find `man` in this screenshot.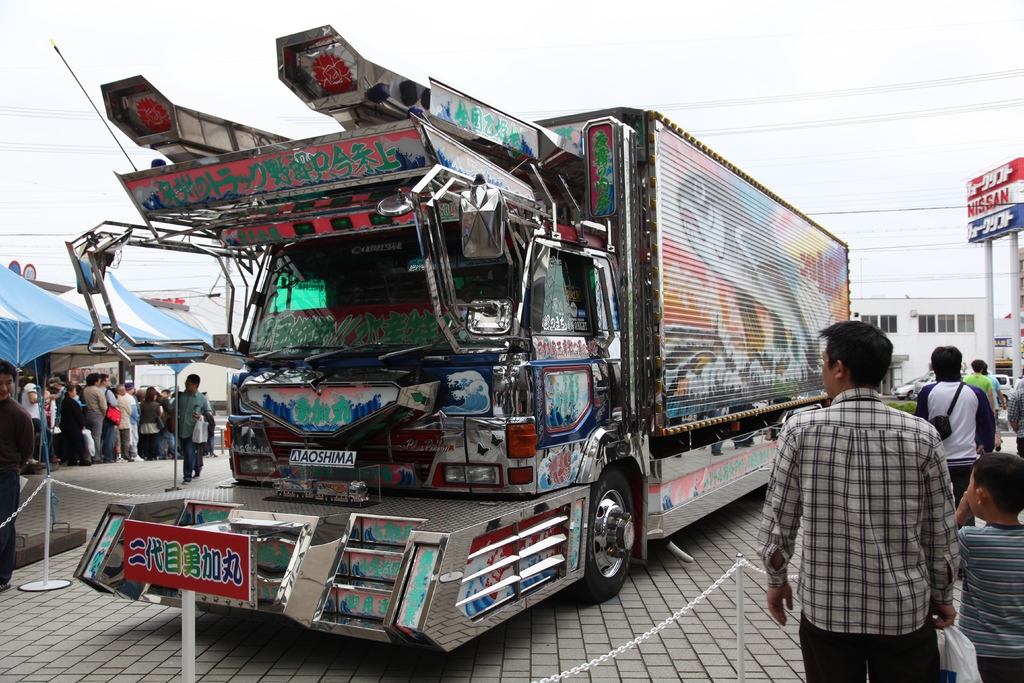
The bounding box for `man` is 171, 372, 213, 483.
